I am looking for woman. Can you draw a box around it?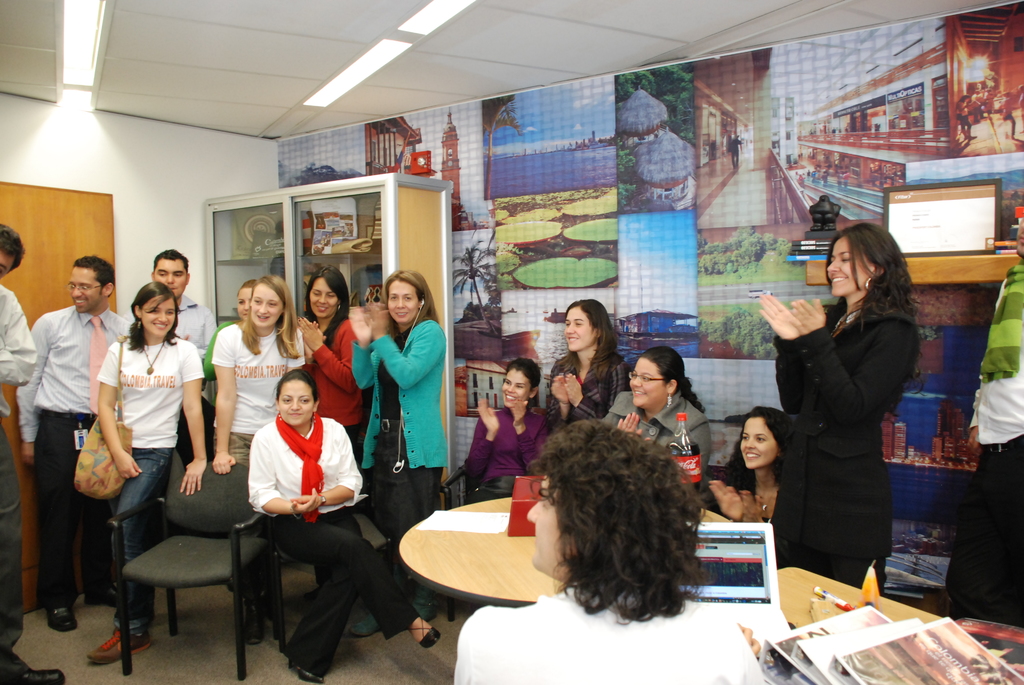
Sure, the bounding box is <box>294,265,381,470</box>.
